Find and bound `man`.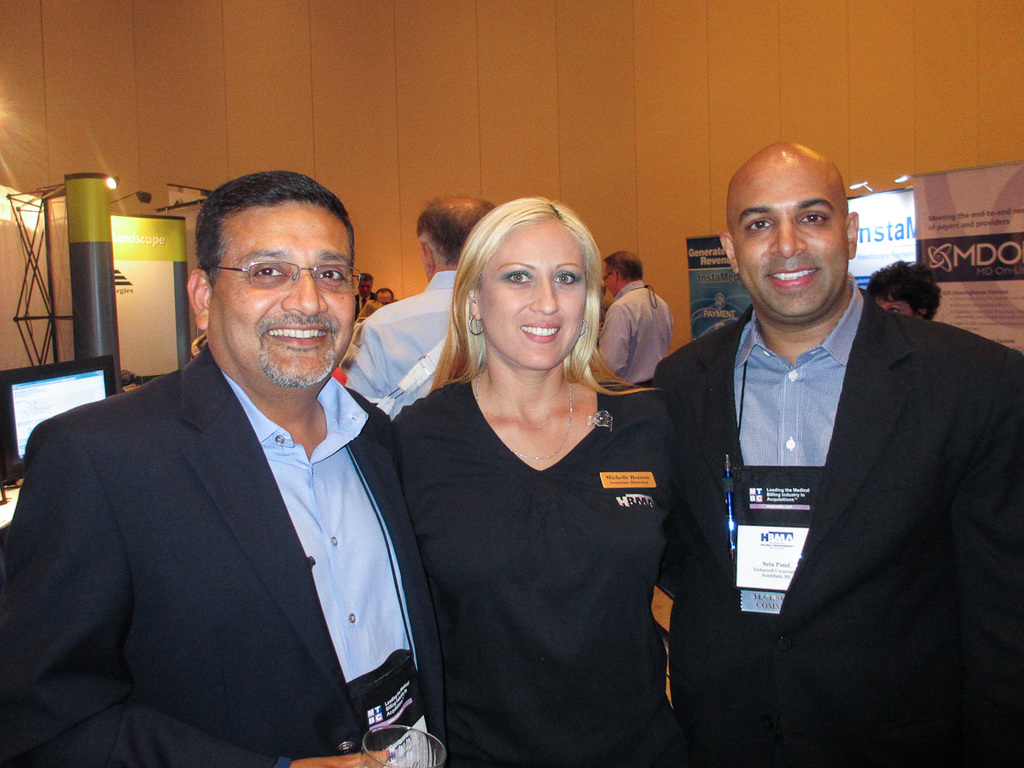
Bound: BBox(352, 269, 381, 320).
